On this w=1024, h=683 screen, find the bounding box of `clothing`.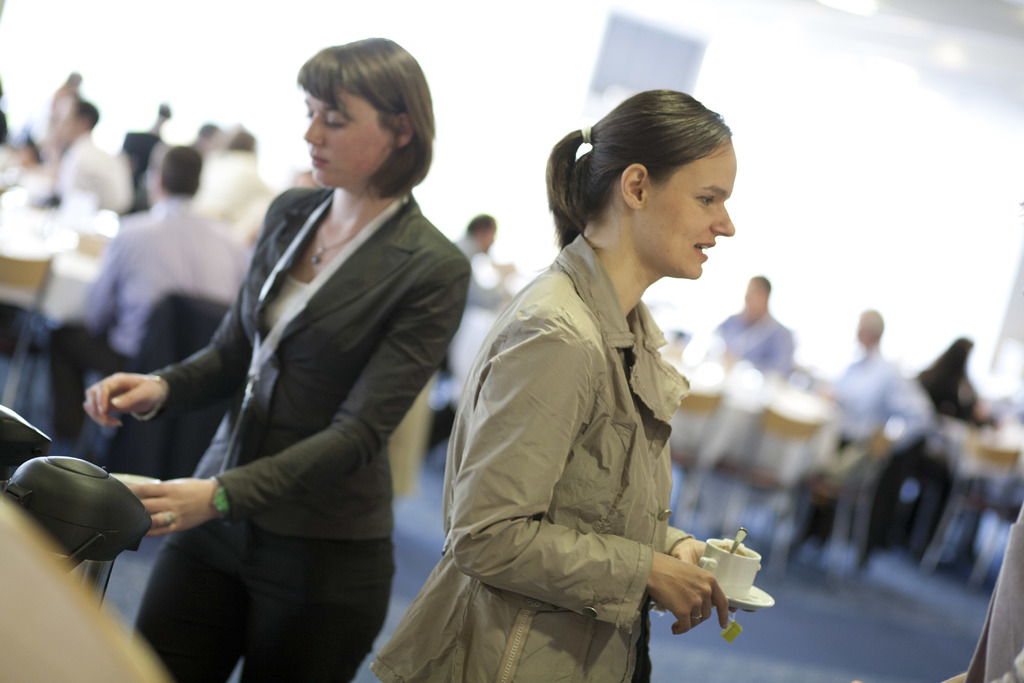
Bounding box: left=366, top=229, right=692, bottom=682.
